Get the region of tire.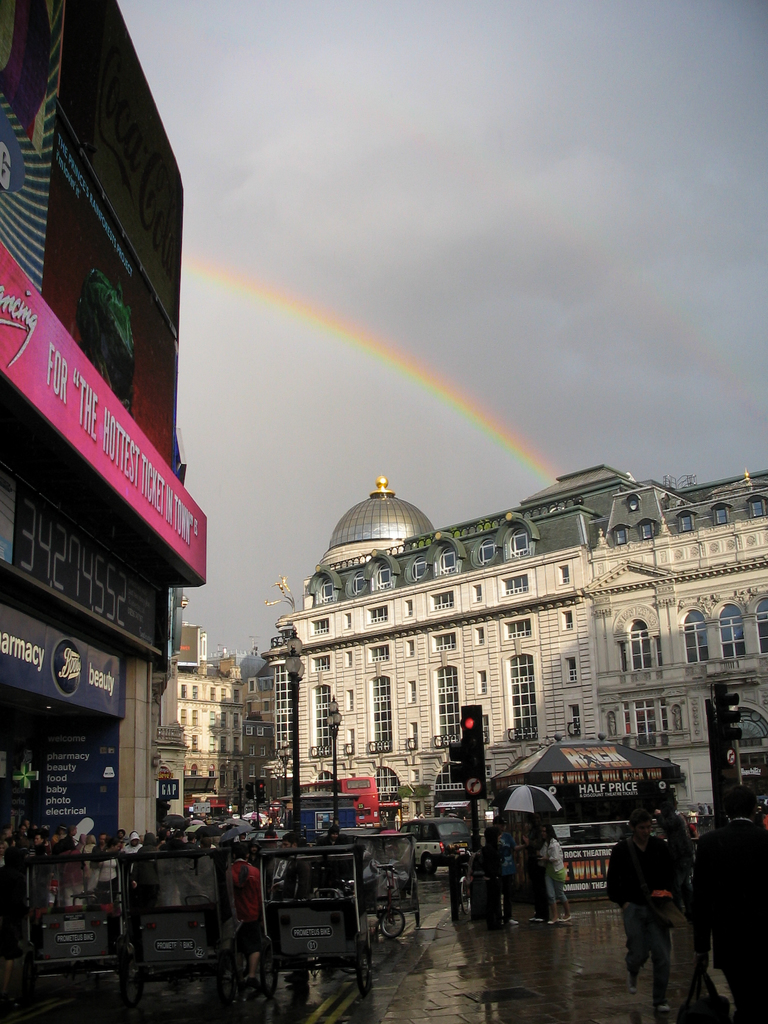
{"left": 353, "top": 945, "right": 371, "bottom": 996}.
